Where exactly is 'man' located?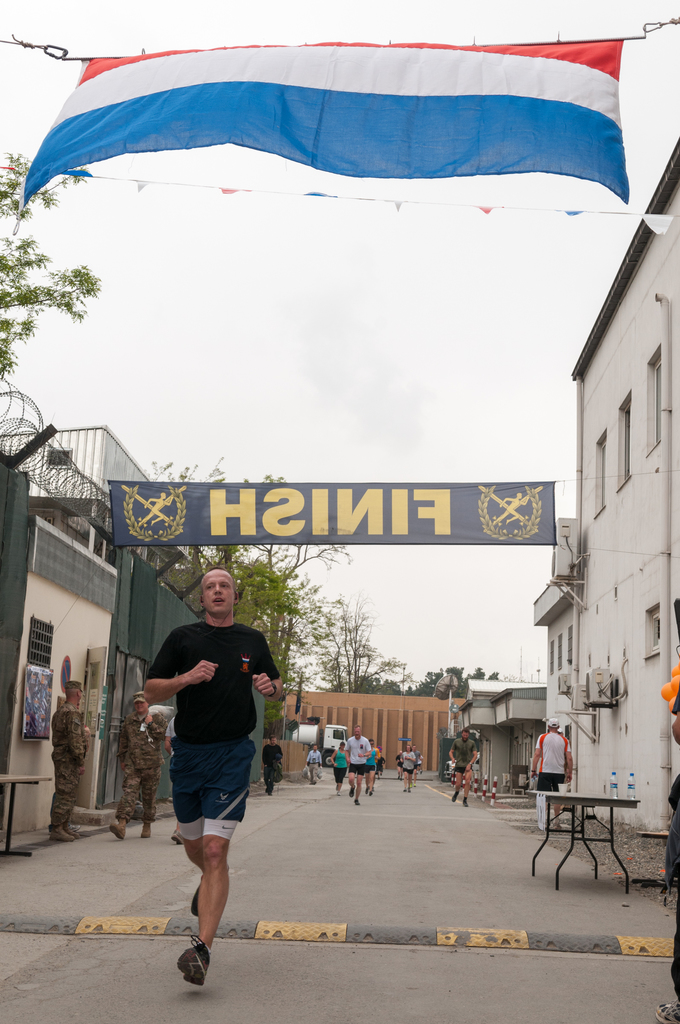
Its bounding box is (259,735,283,796).
